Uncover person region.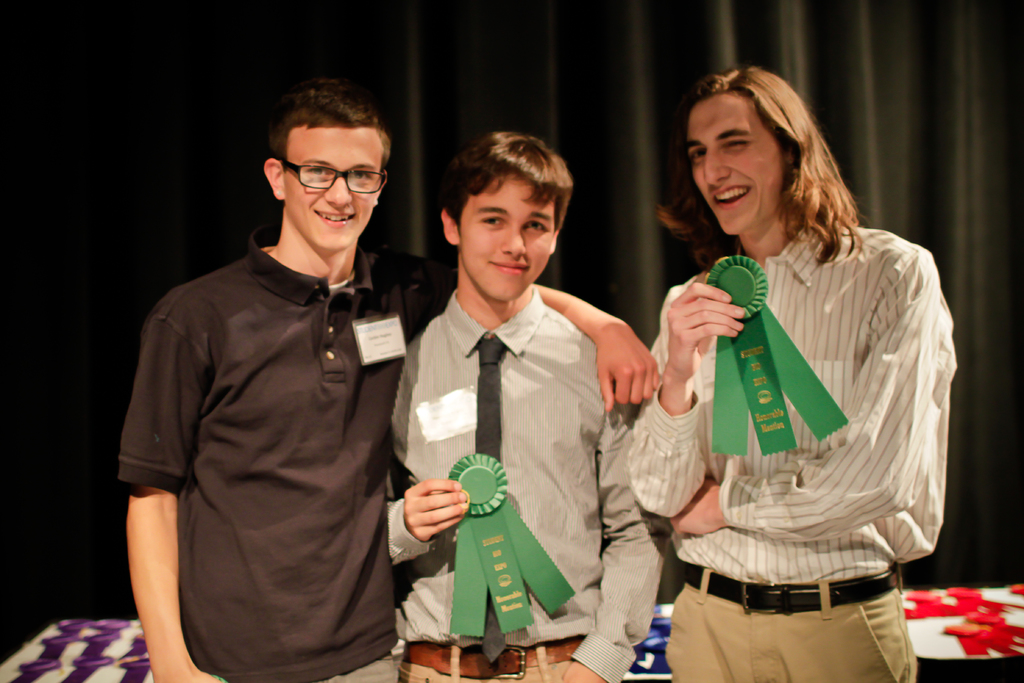
Uncovered: [left=387, top=125, right=666, bottom=682].
